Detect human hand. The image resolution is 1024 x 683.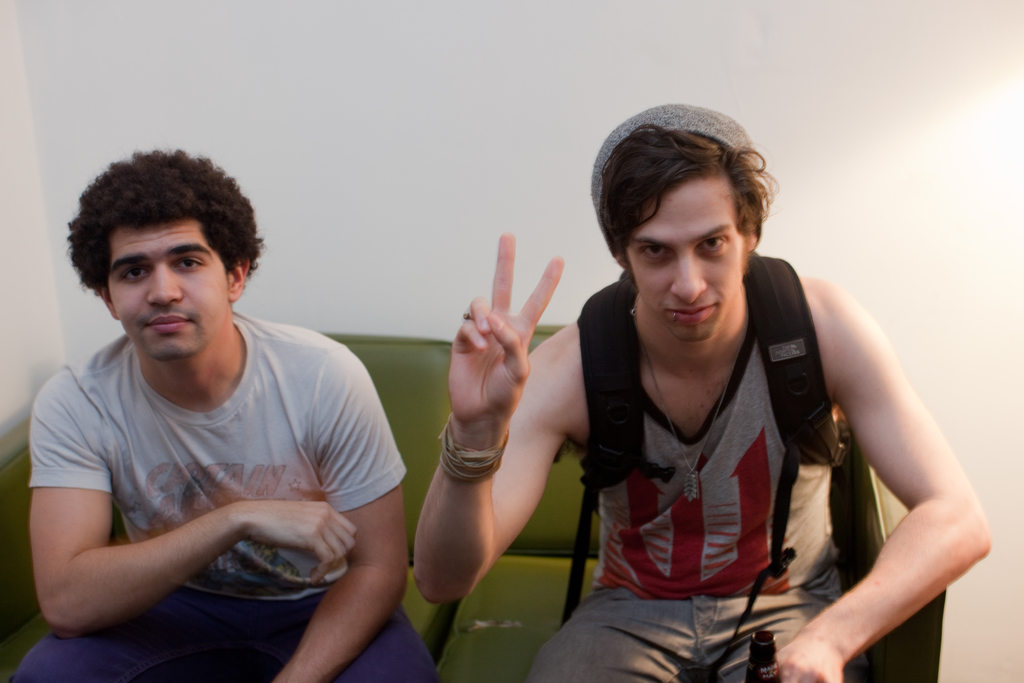
<box>244,499,360,589</box>.
